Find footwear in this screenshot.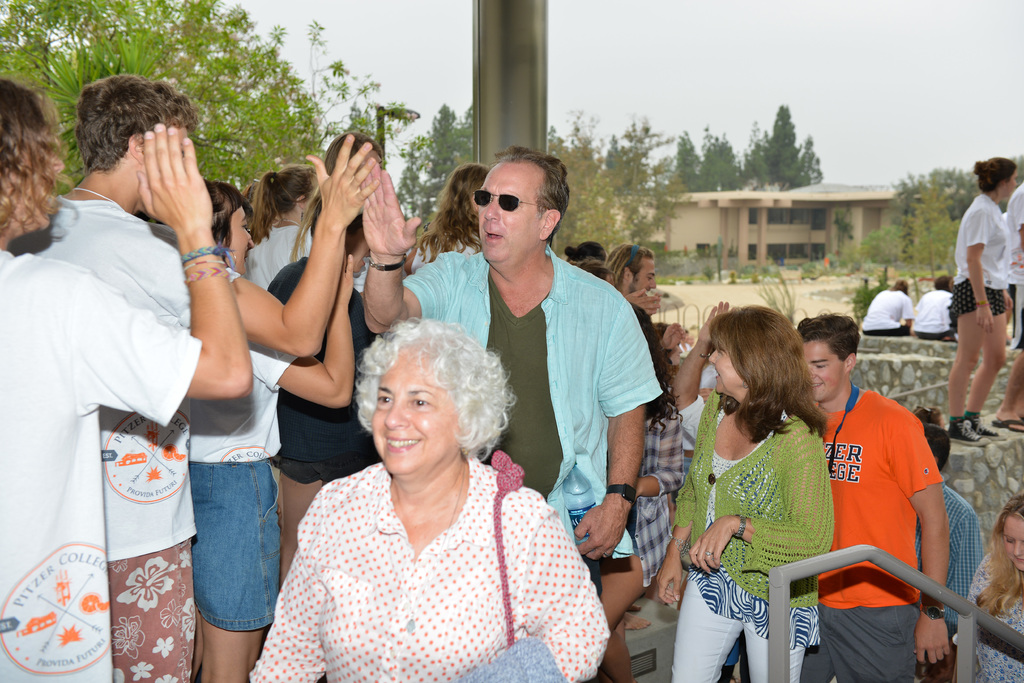
The bounding box for footwear is pyautogui.locateOnScreen(949, 408, 986, 448).
